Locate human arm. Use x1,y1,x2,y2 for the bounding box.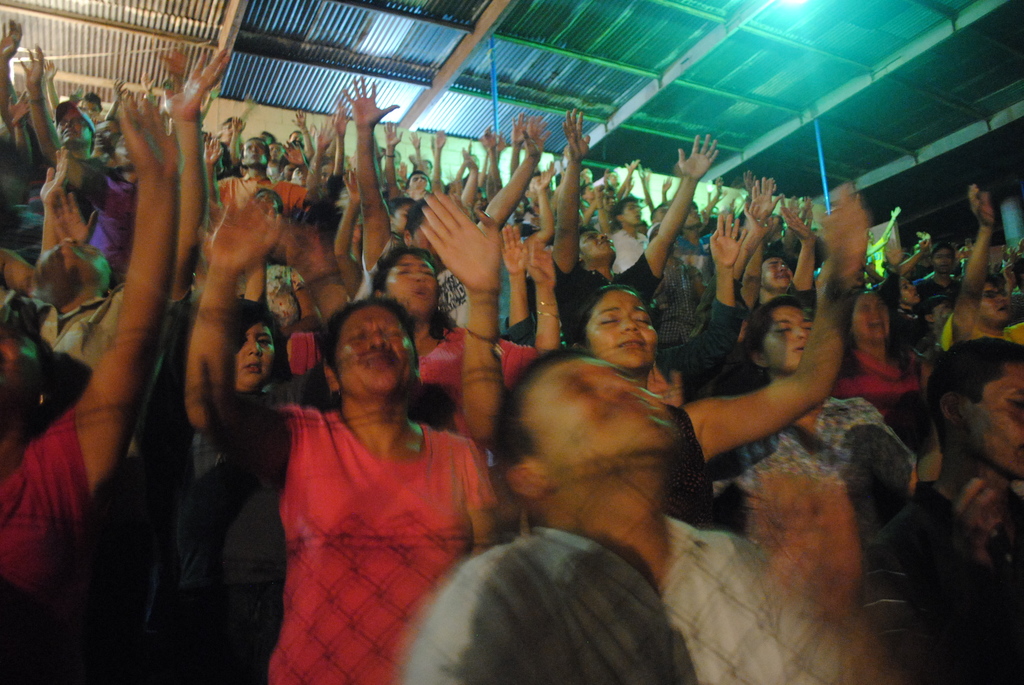
743,170,756,202.
